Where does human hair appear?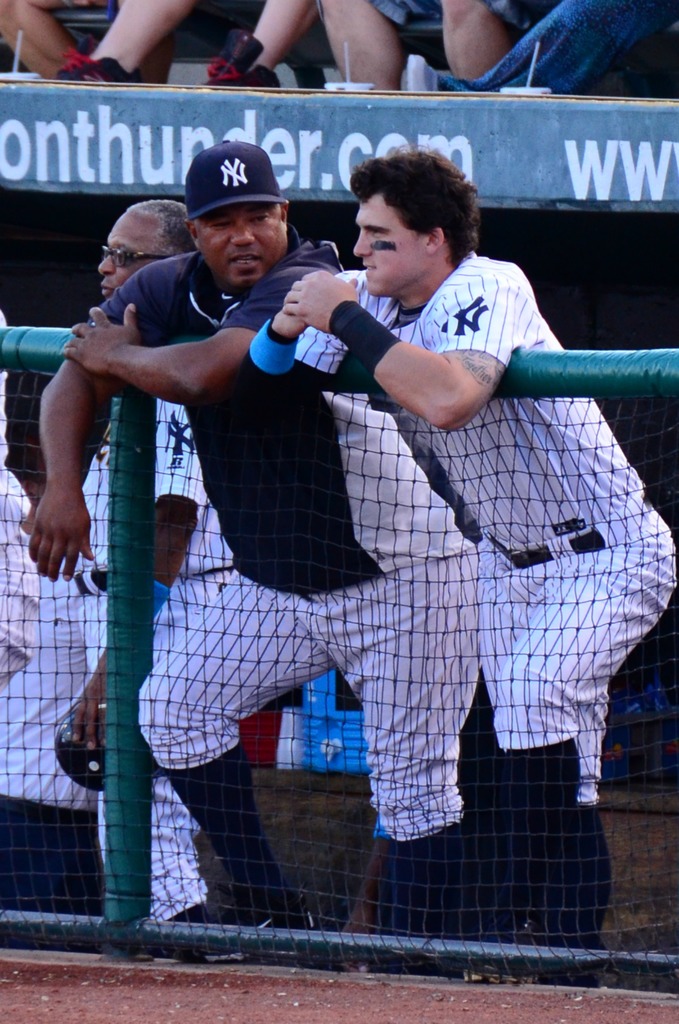
Appears at <region>129, 200, 203, 257</region>.
